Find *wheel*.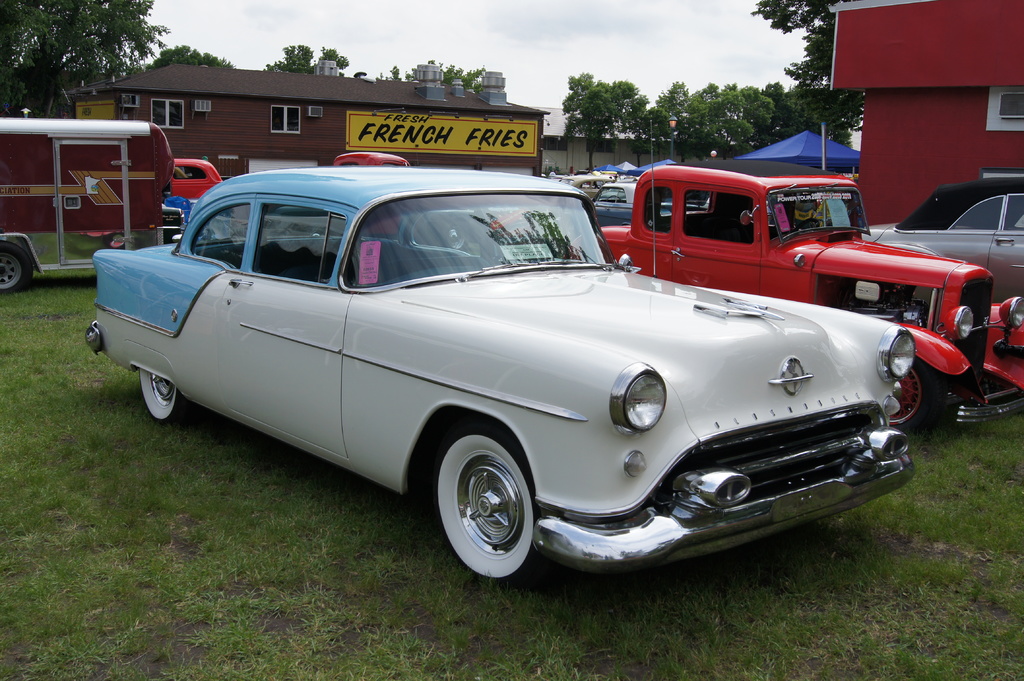
<bbox>438, 443, 543, 579</bbox>.
